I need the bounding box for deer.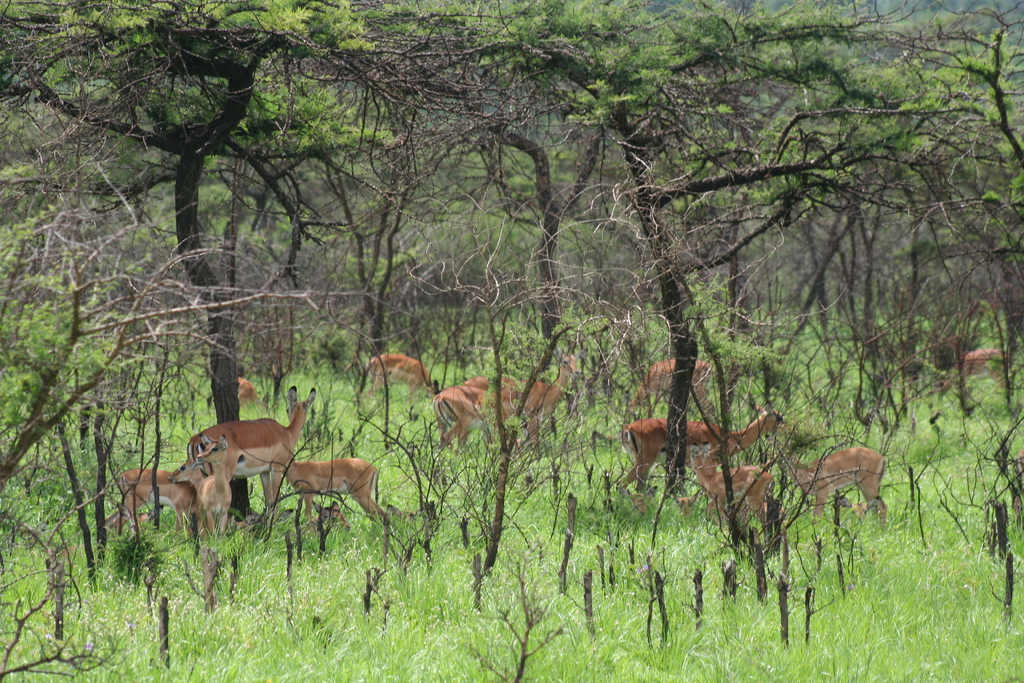
Here it is: BBox(952, 350, 1010, 391).
